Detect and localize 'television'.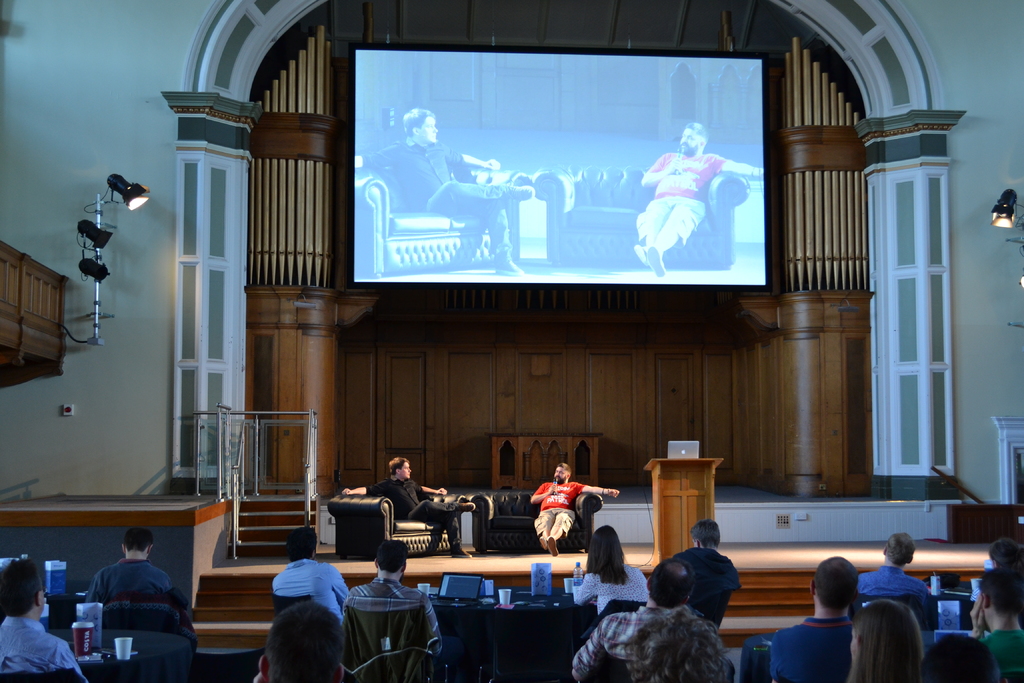
Localized at bbox(348, 47, 775, 284).
